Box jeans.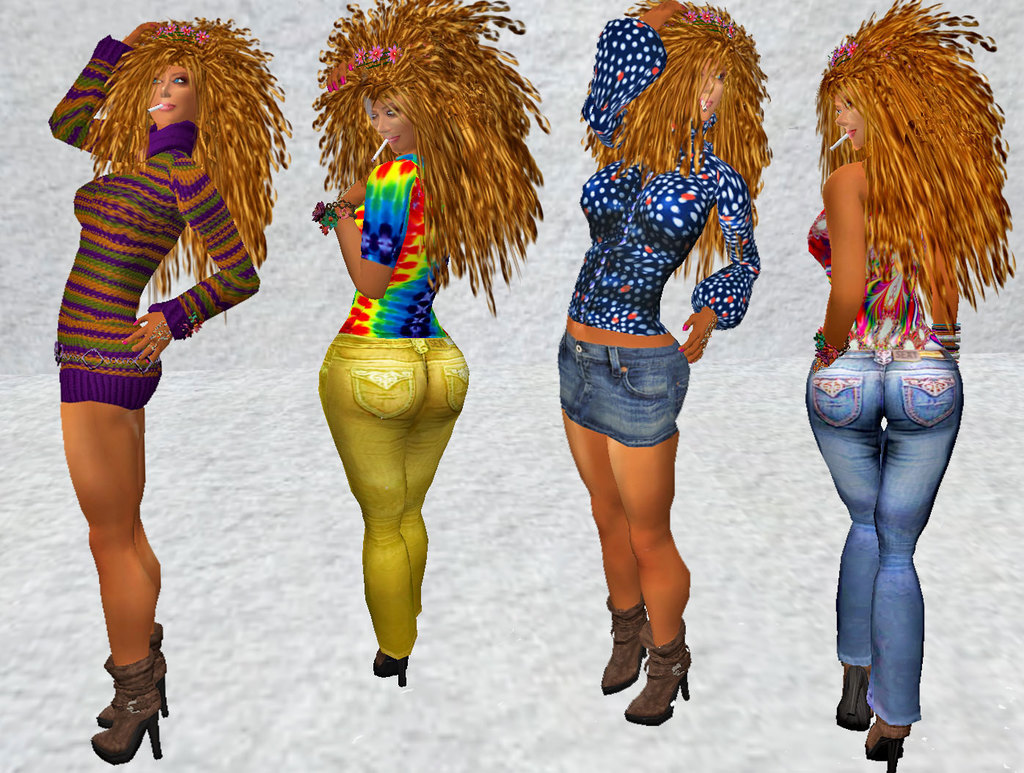
799,349,960,725.
